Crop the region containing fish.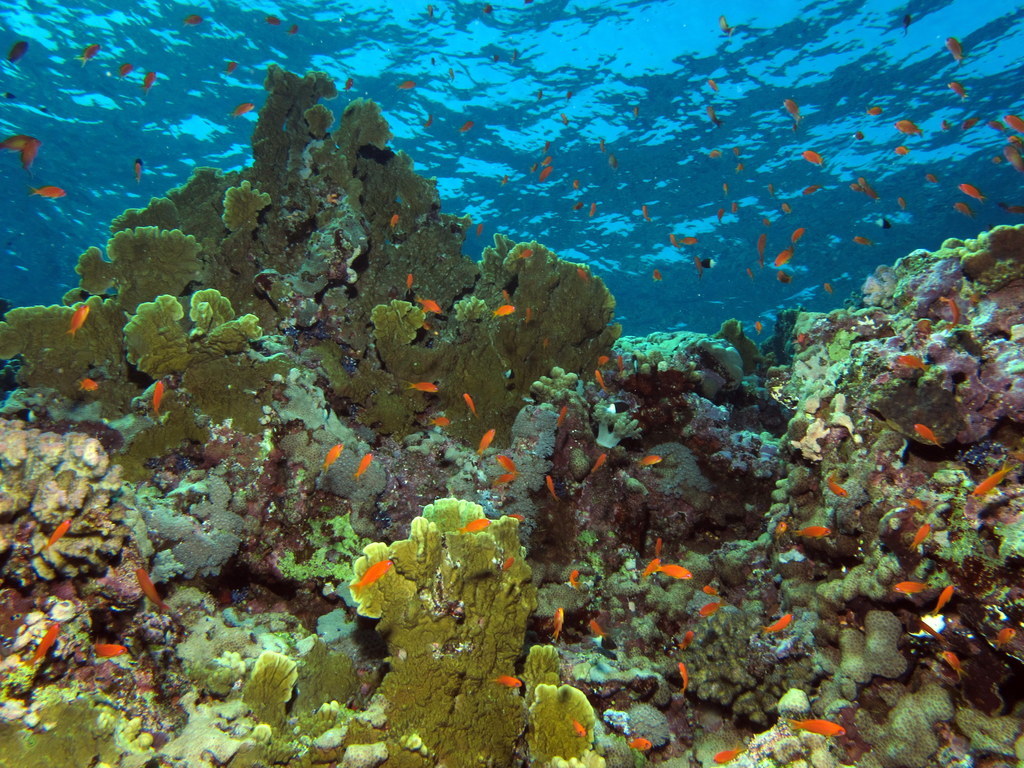
Crop region: l=766, t=615, r=789, b=633.
